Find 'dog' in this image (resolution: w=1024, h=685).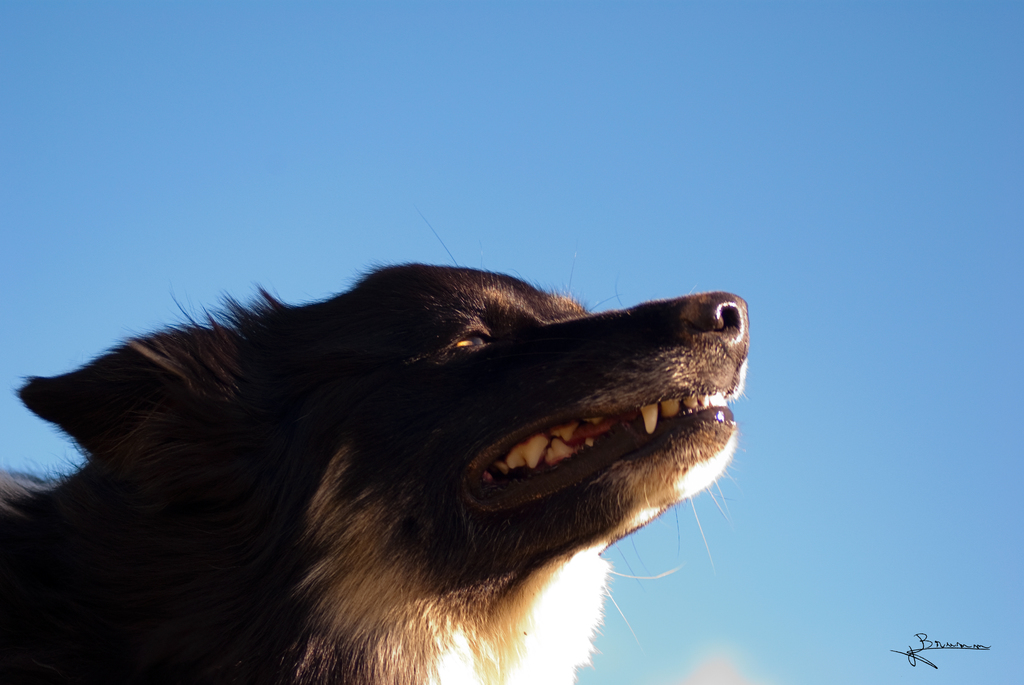
[left=0, top=258, right=751, bottom=684].
